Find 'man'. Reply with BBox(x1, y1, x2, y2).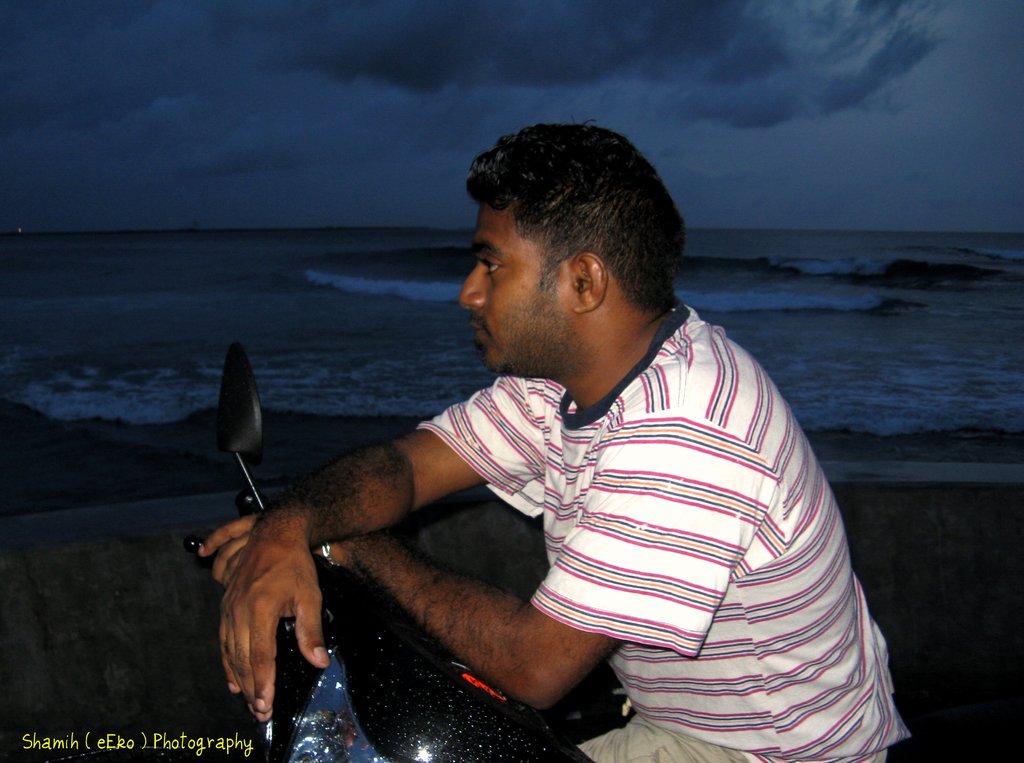
BBox(261, 148, 887, 761).
